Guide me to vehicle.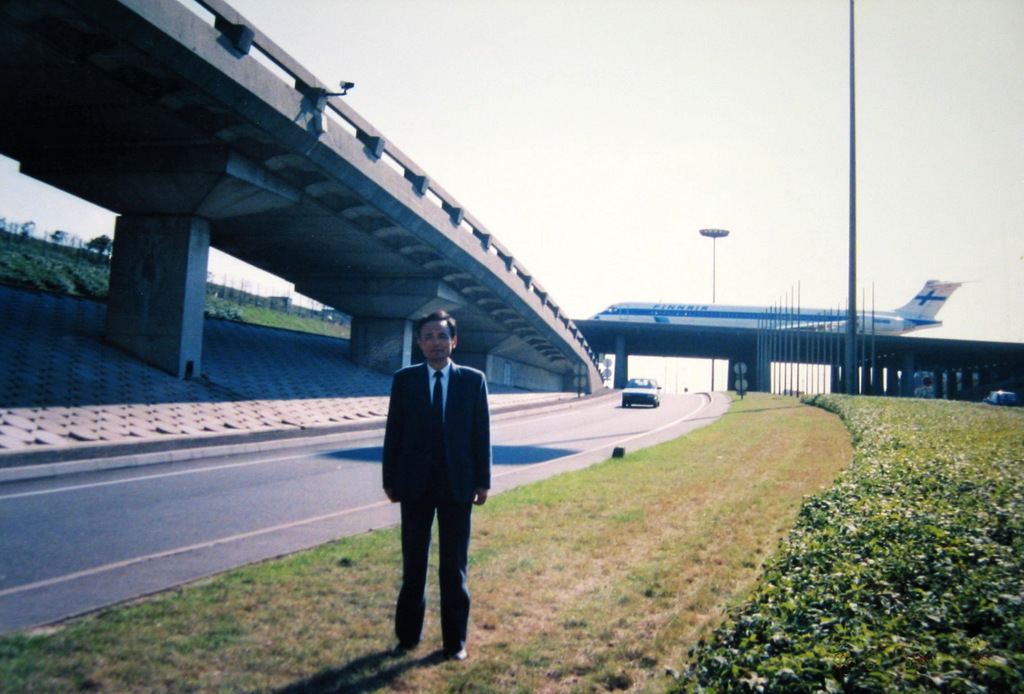
Guidance: x1=982, y1=384, x2=1023, y2=409.
